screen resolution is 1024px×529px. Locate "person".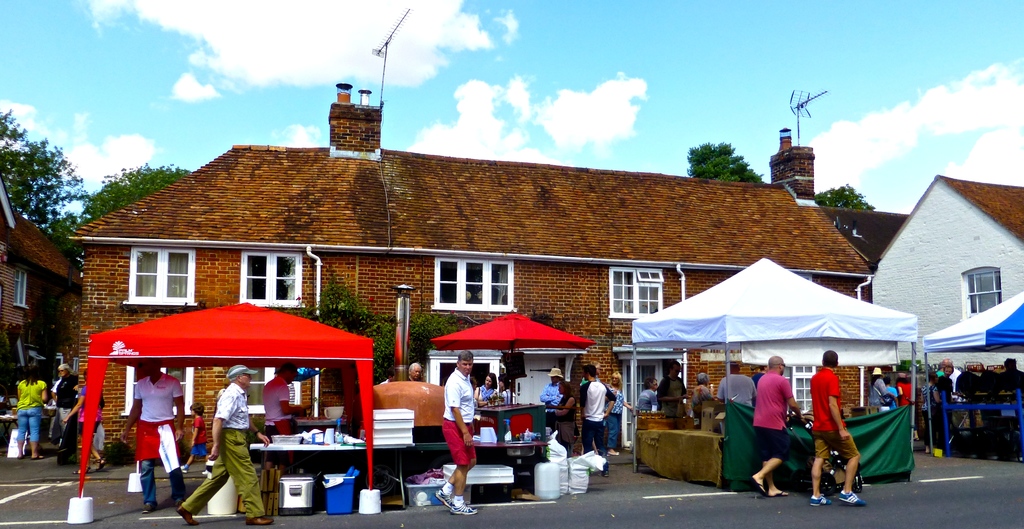
bbox=[436, 350, 474, 511].
